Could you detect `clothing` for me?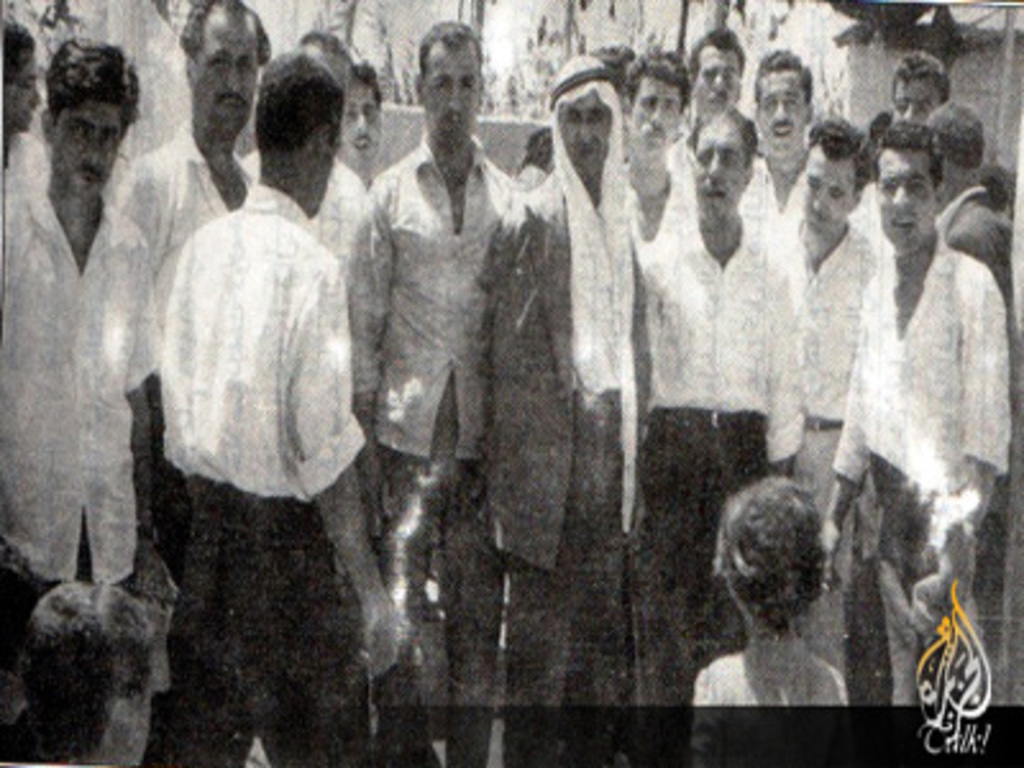
Detection result: crop(829, 233, 1009, 707).
